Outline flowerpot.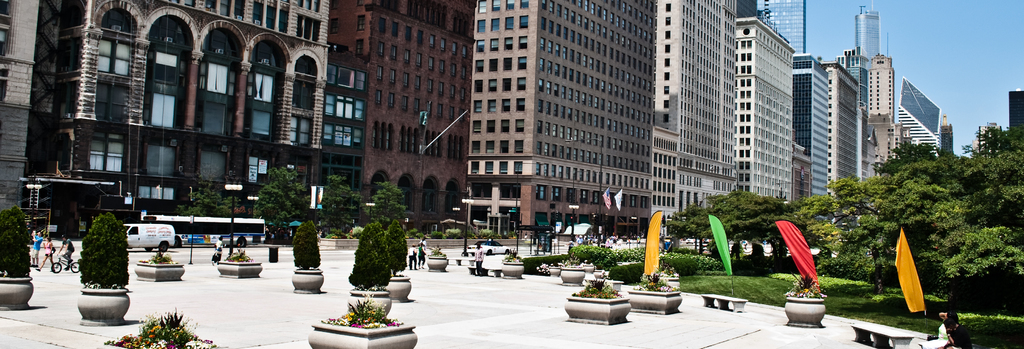
Outline: {"x1": 290, "y1": 267, "x2": 325, "y2": 292}.
